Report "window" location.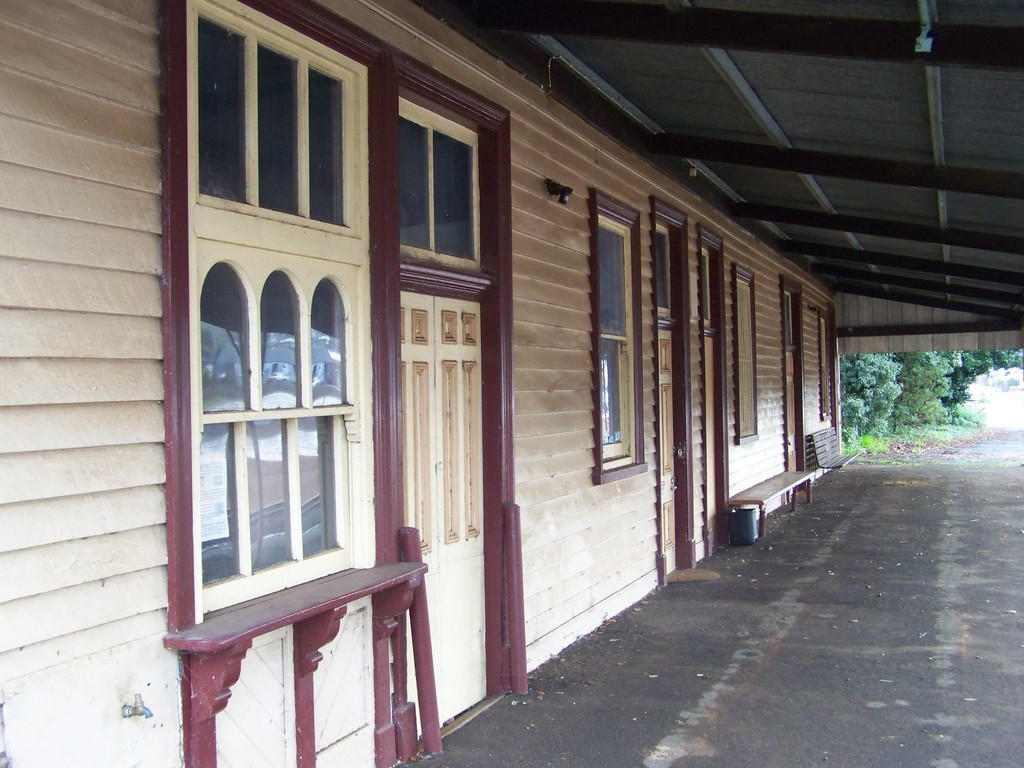
Report: bbox=[376, 84, 490, 290].
